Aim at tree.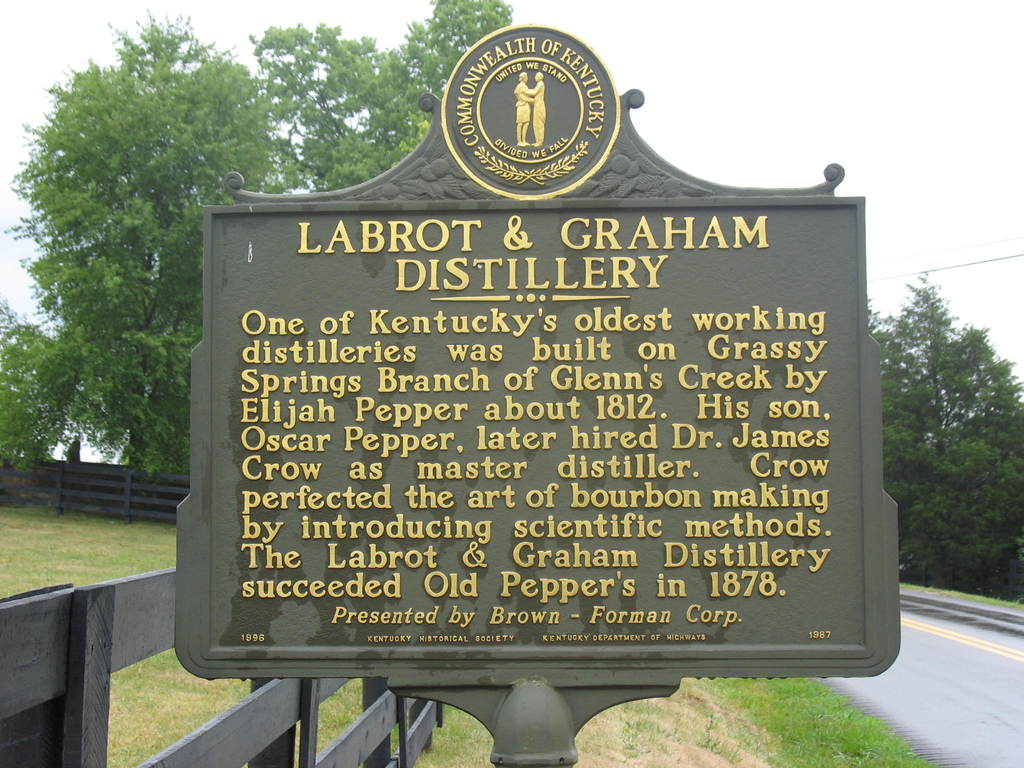
Aimed at crop(863, 268, 1023, 594).
